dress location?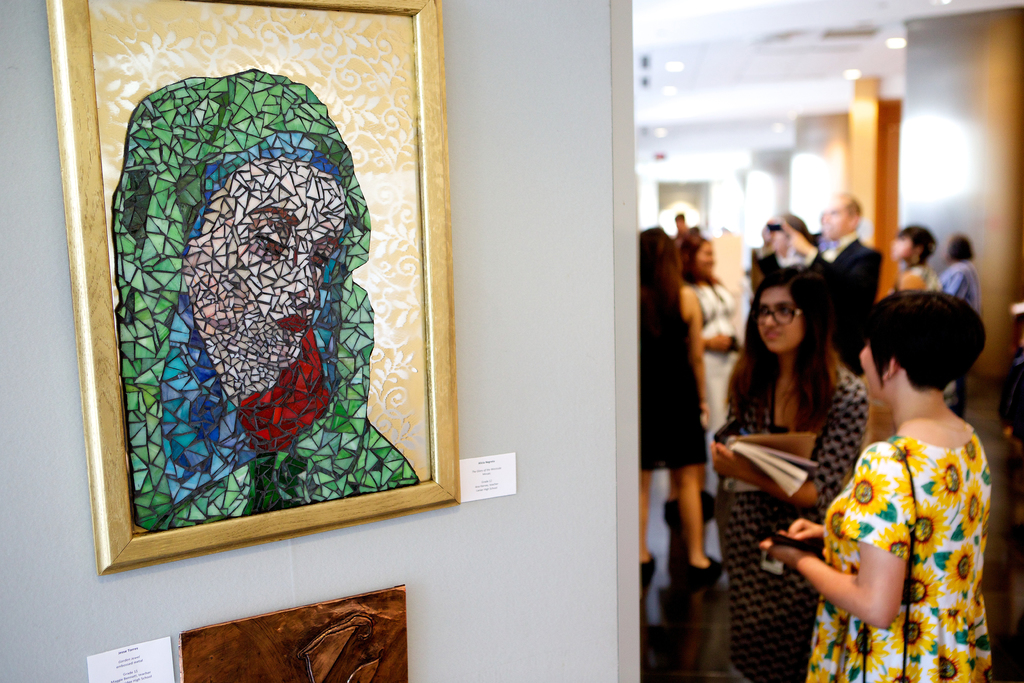
<bbox>635, 304, 703, 475</bbox>
